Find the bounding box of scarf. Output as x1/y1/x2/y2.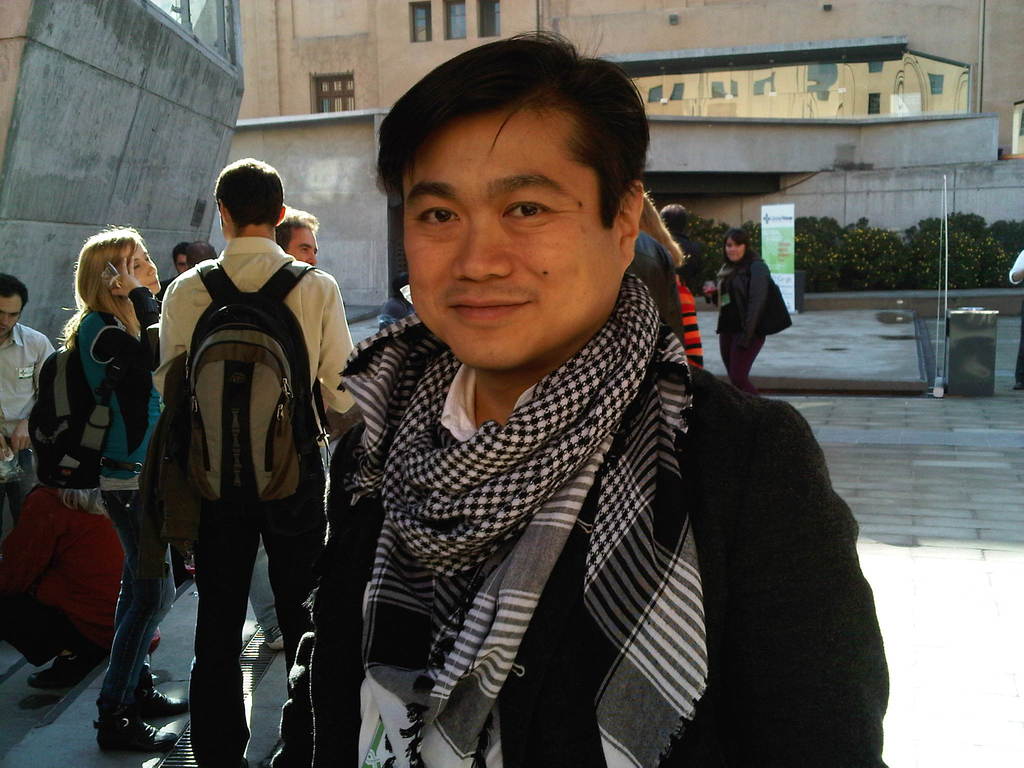
334/270/714/767.
